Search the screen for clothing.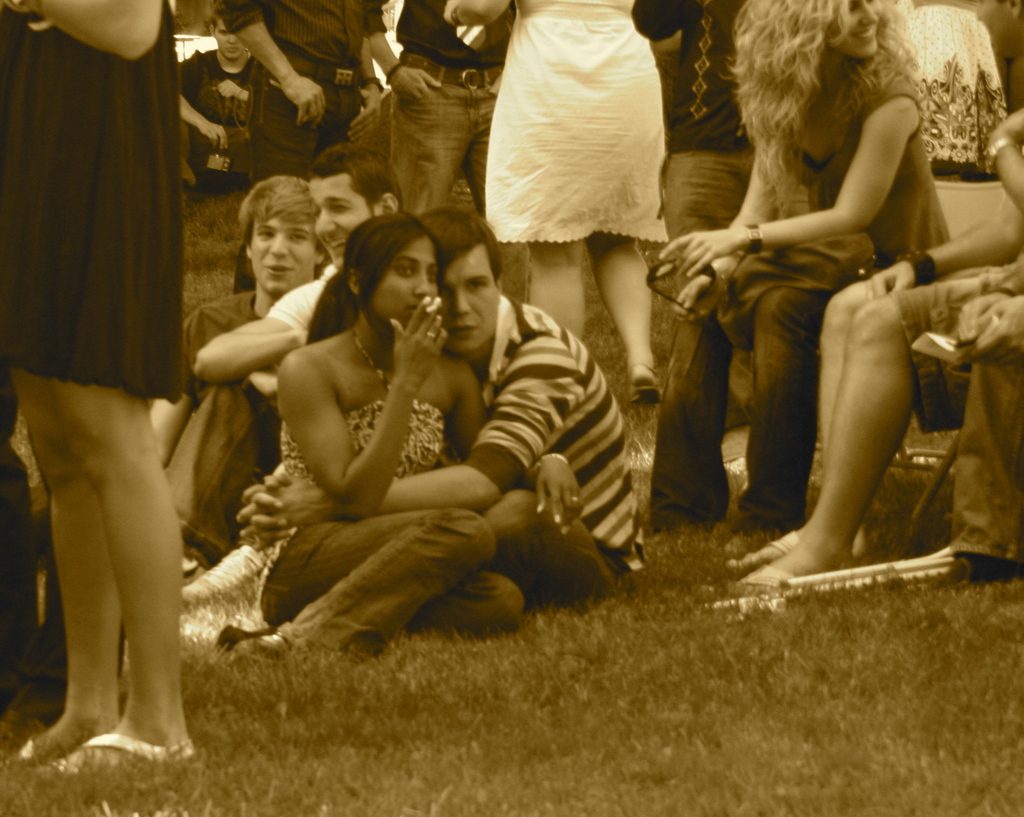
Found at <box>267,380,518,653</box>.
